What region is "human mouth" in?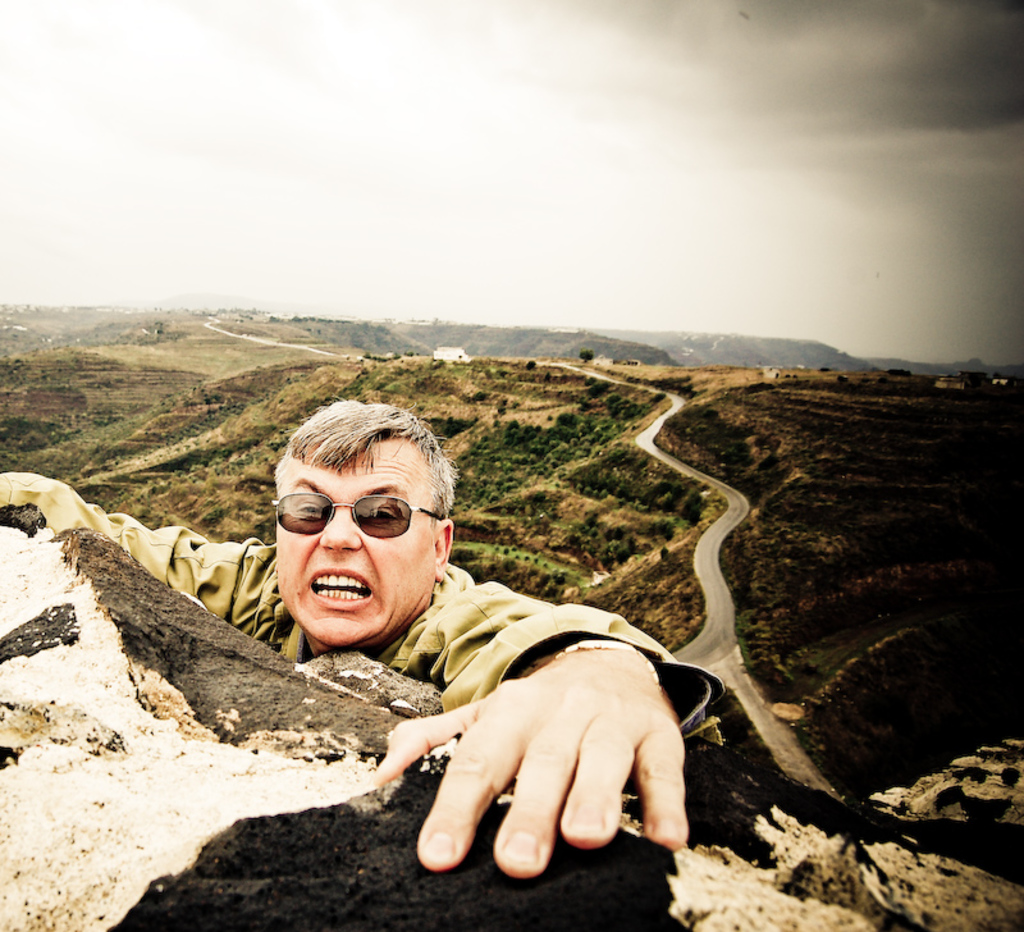
box(307, 561, 374, 617).
